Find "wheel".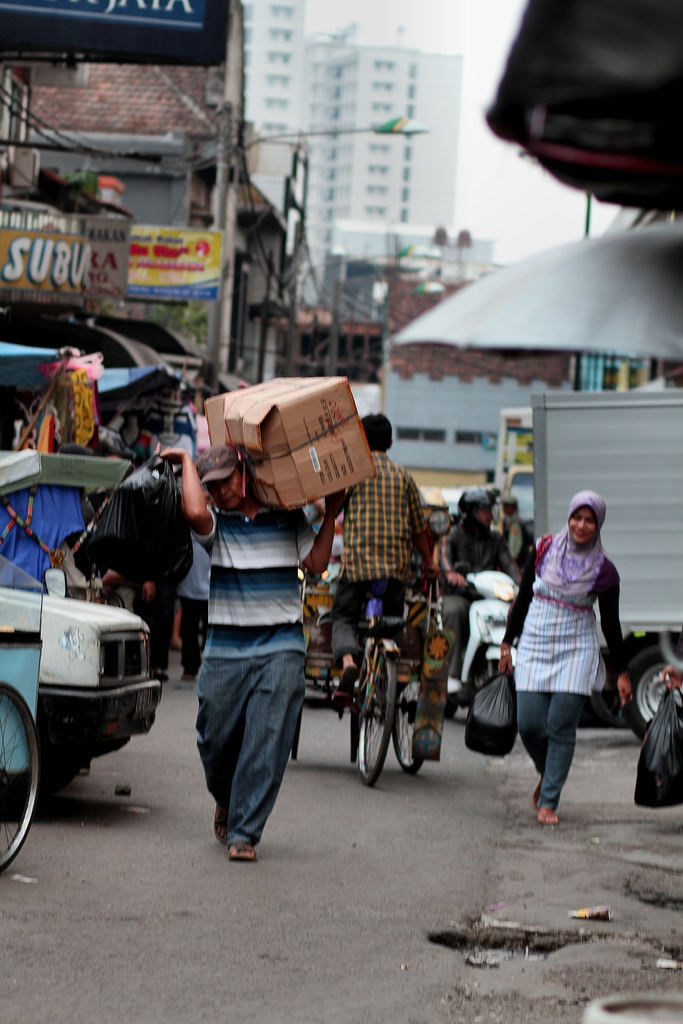
locate(395, 677, 423, 776).
